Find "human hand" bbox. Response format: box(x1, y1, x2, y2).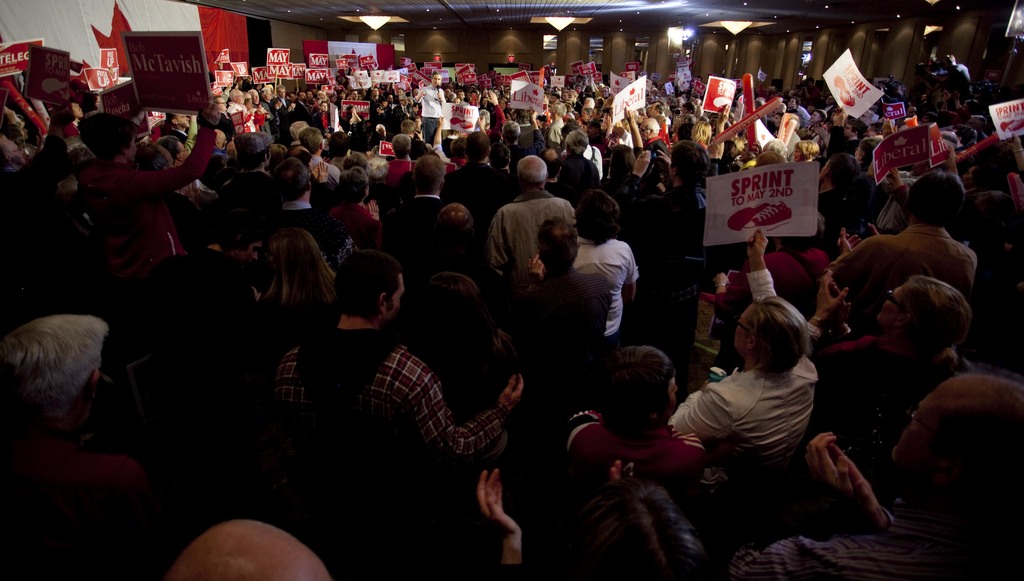
box(951, 90, 961, 101).
